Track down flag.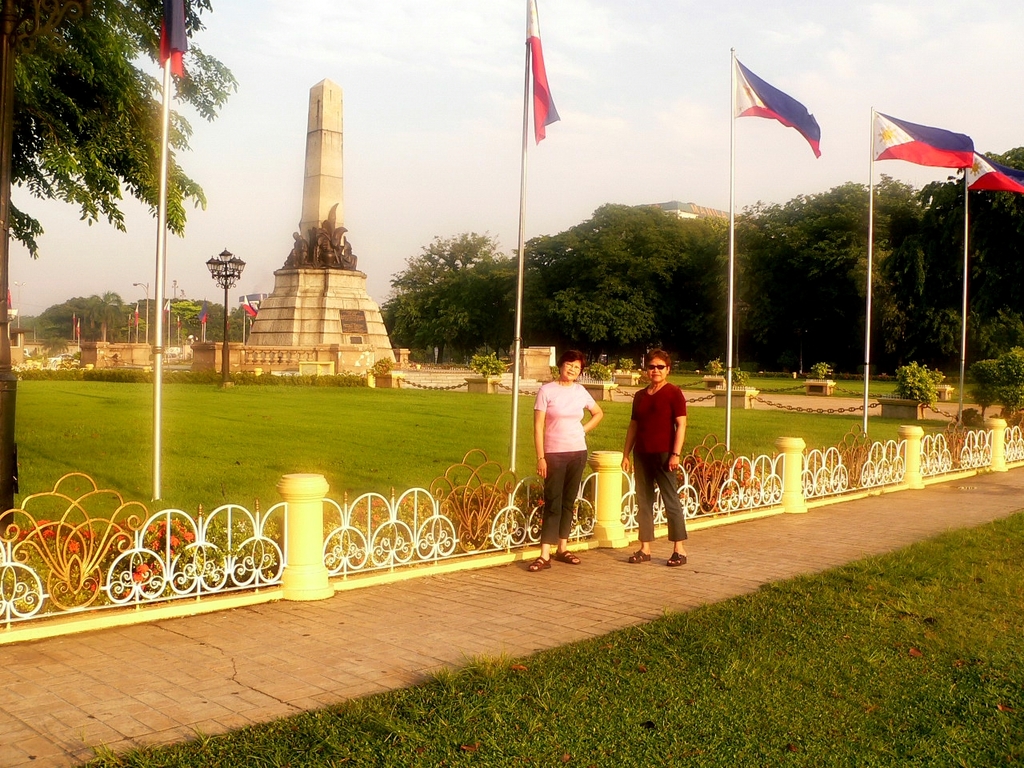
Tracked to bbox=(0, 282, 20, 314).
